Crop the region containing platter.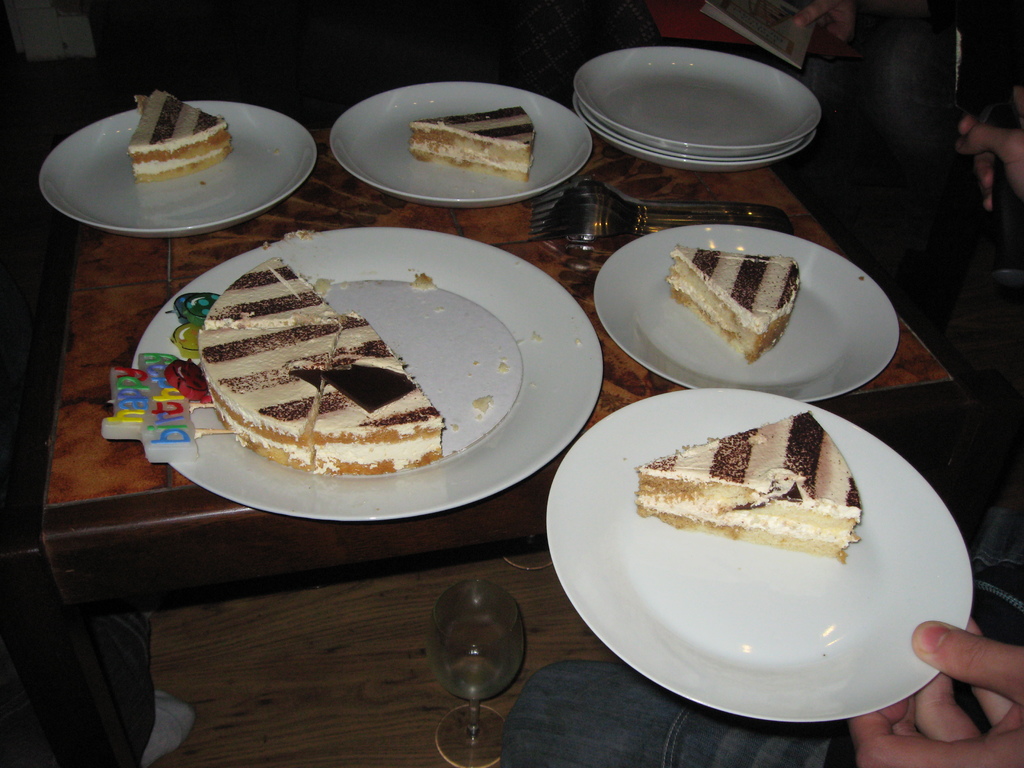
Crop region: <box>42,102,313,232</box>.
